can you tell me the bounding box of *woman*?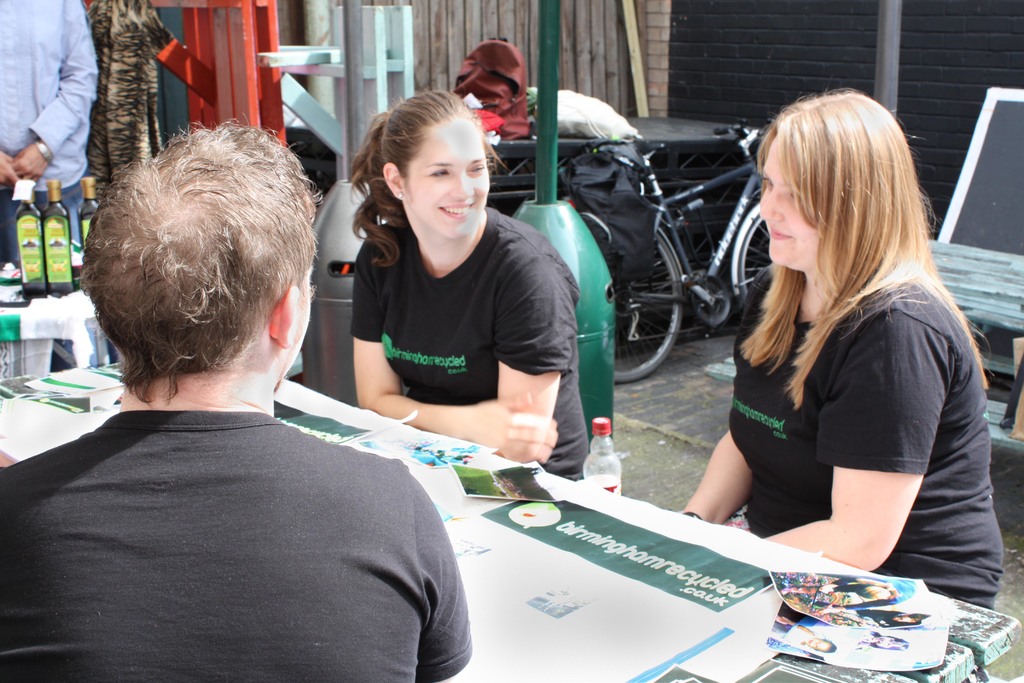
685 90 995 619.
